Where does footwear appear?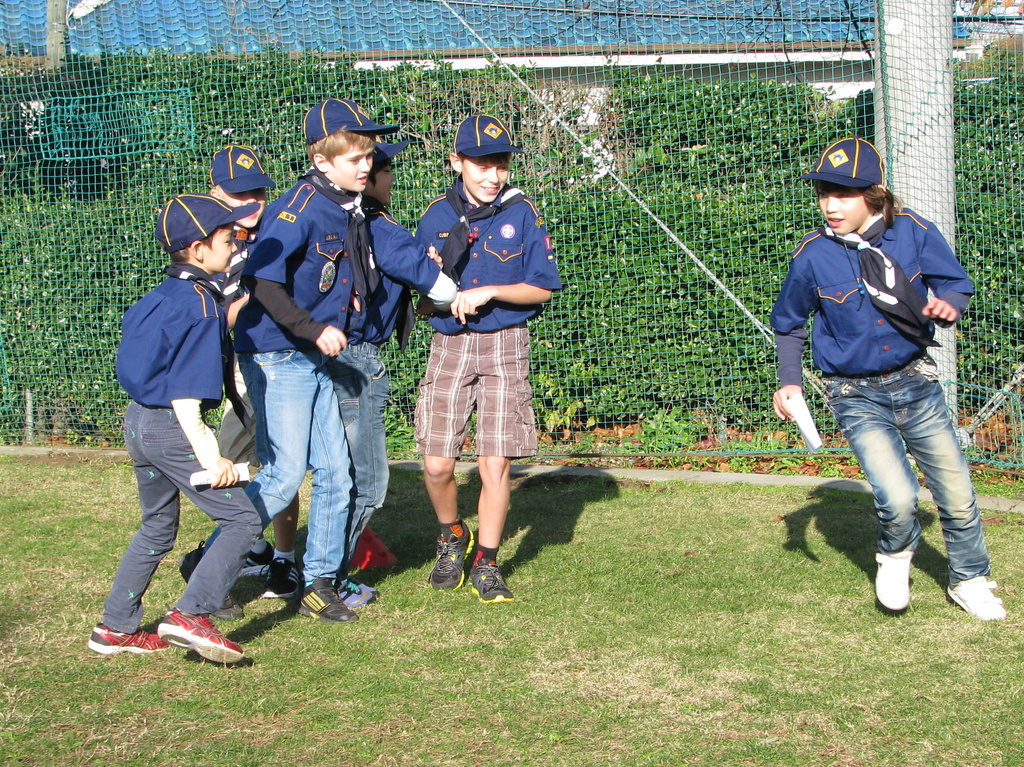
Appears at (left=86, top=626, right=173, bottom=652).
